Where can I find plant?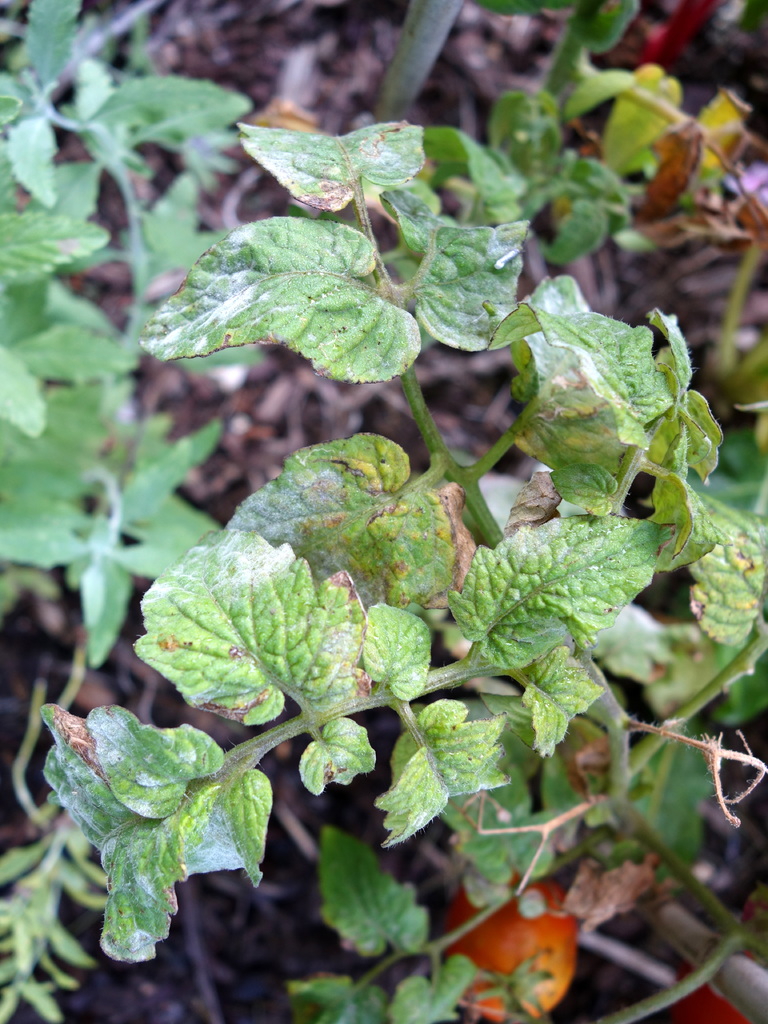
You can find it at 38:122:767:1023.
